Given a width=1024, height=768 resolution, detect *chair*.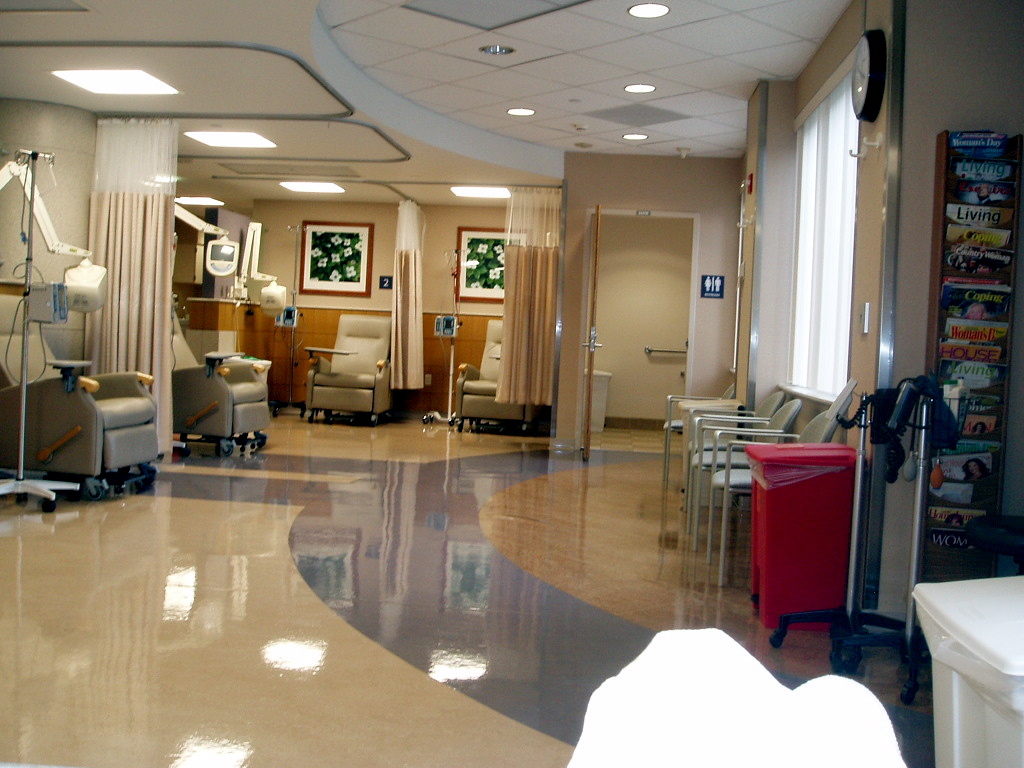
[689,397,801,541].
